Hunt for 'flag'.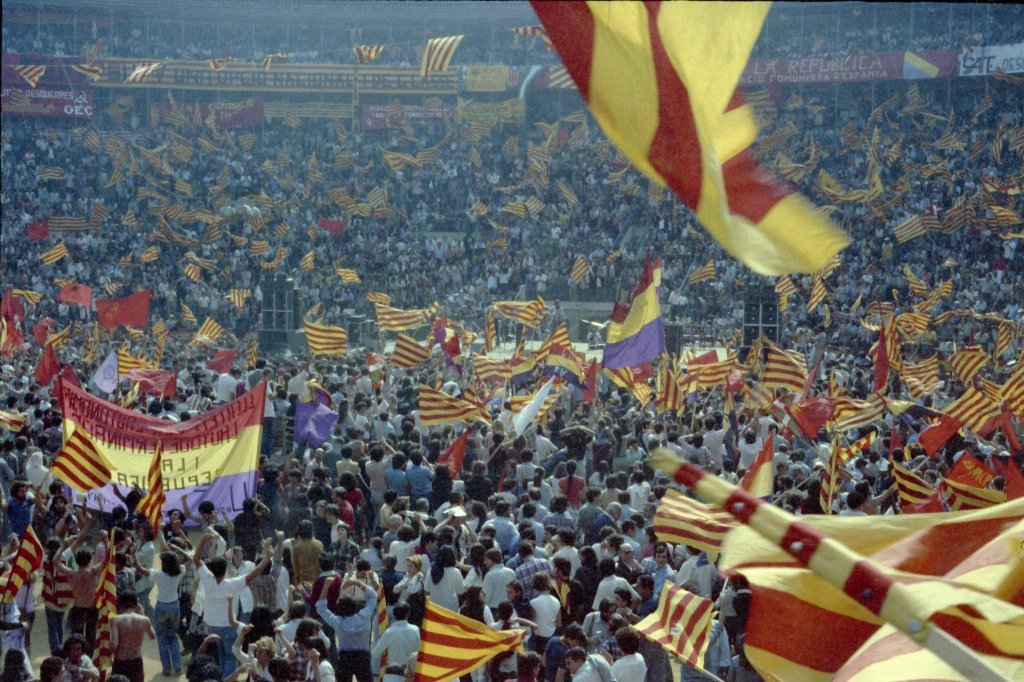
Hunted down at 29,346,65,386.
